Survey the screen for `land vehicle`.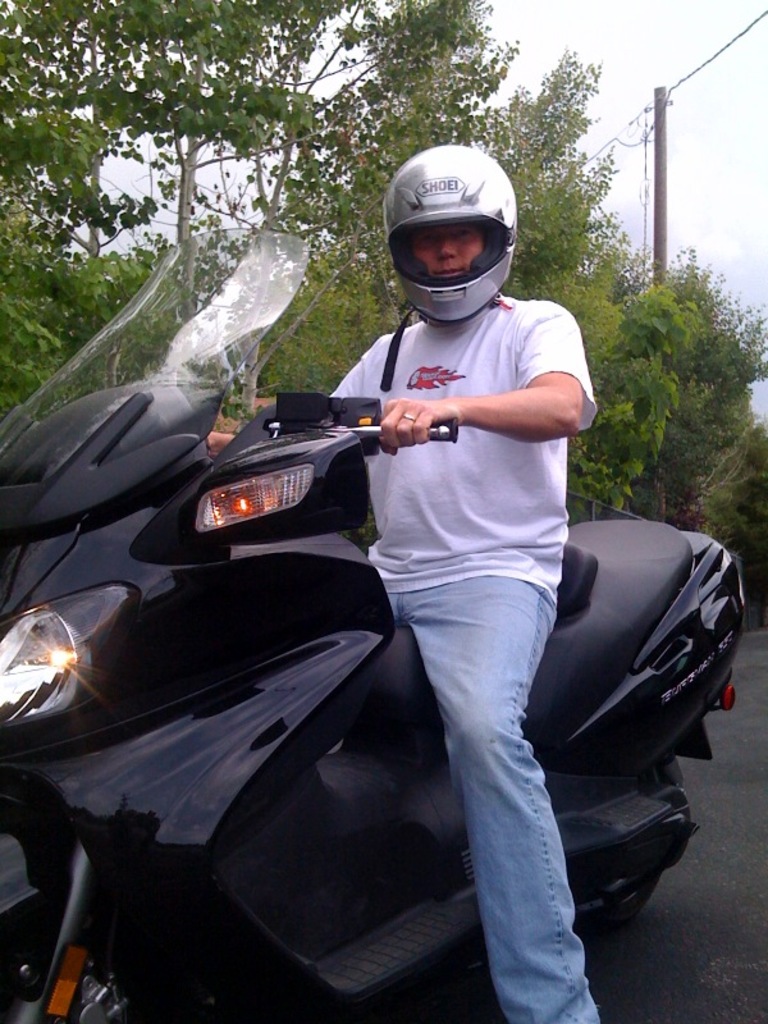
Survey found: <region>31, 288, 748, 1009</region>.
